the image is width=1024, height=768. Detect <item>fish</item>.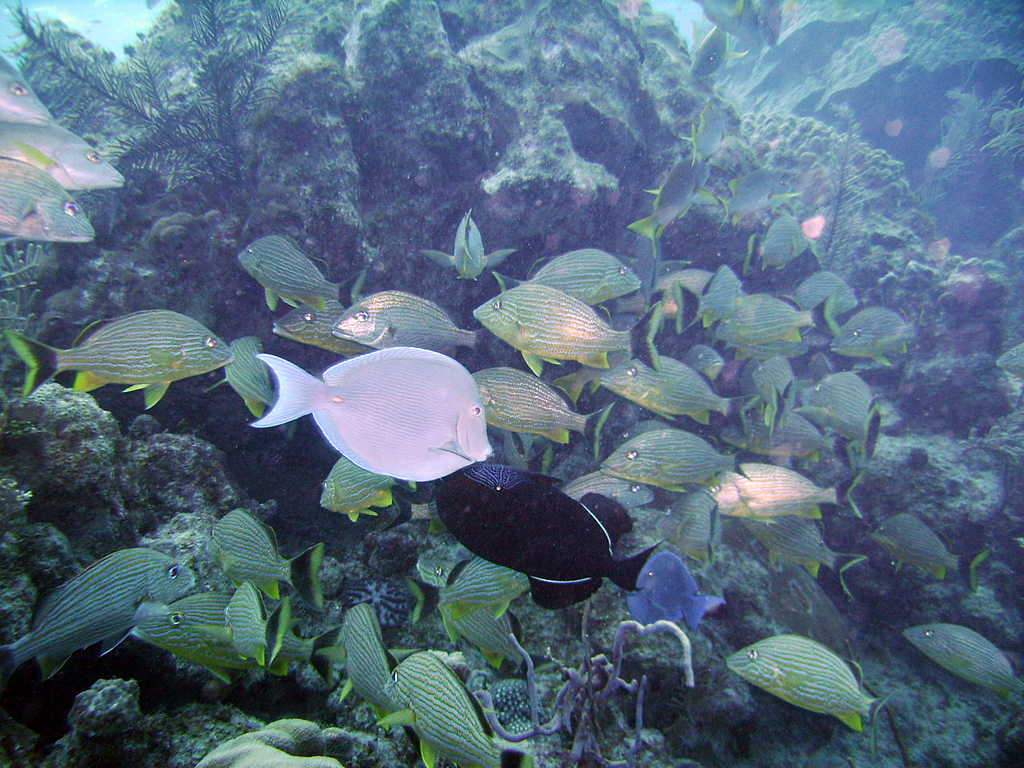
Detection: [216,336,271,412].
